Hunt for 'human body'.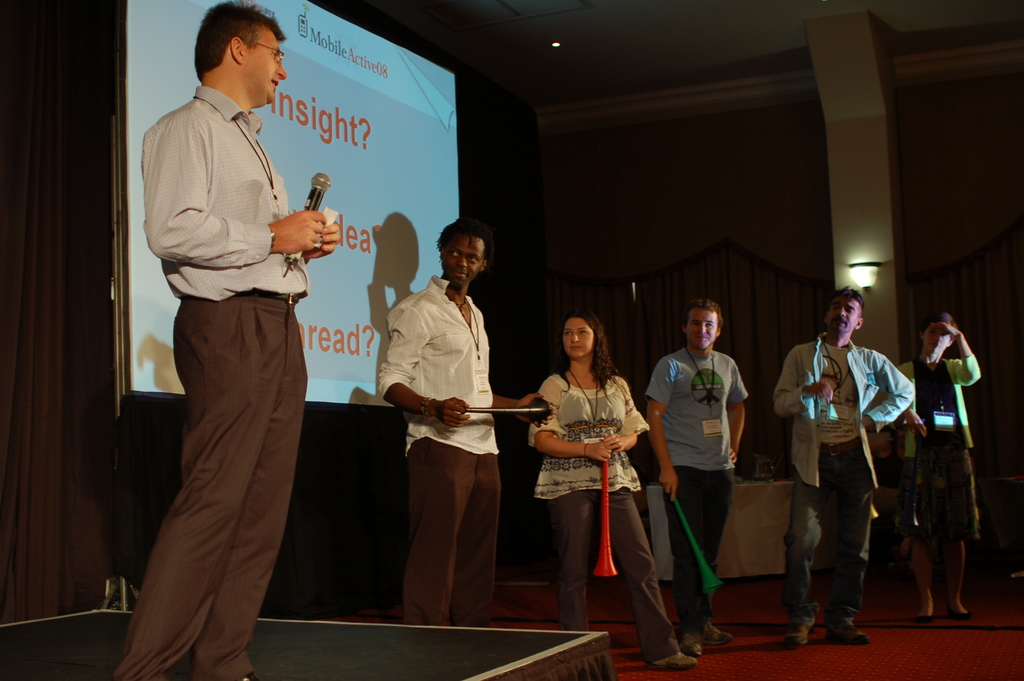
Hunted down at (773, 285, 915, 646).
